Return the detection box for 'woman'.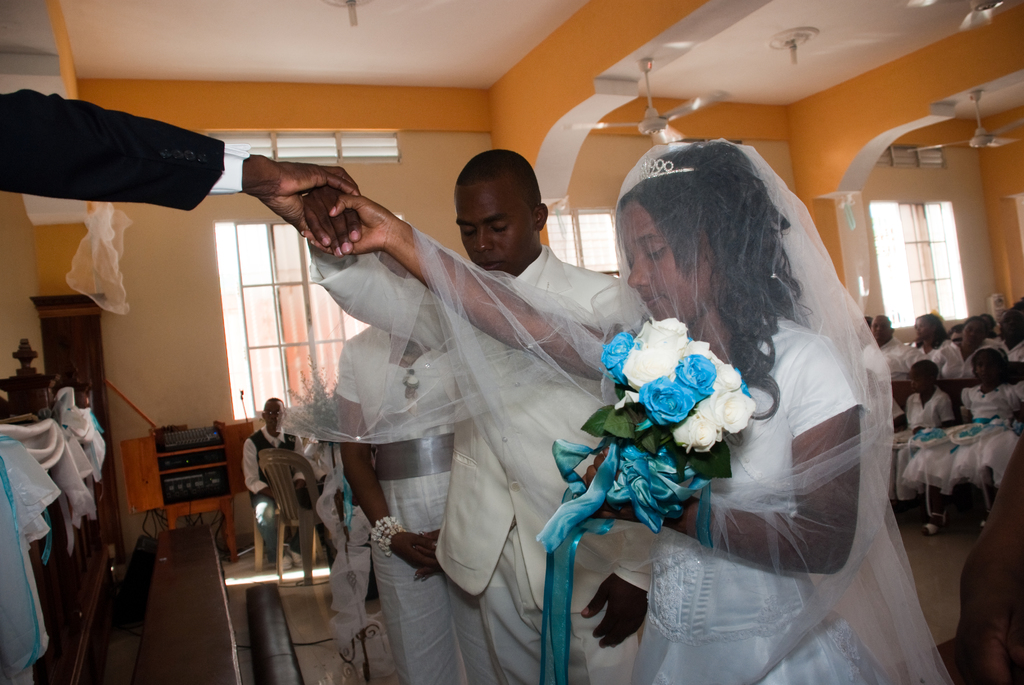
crop(906, 316, 960, 389).
